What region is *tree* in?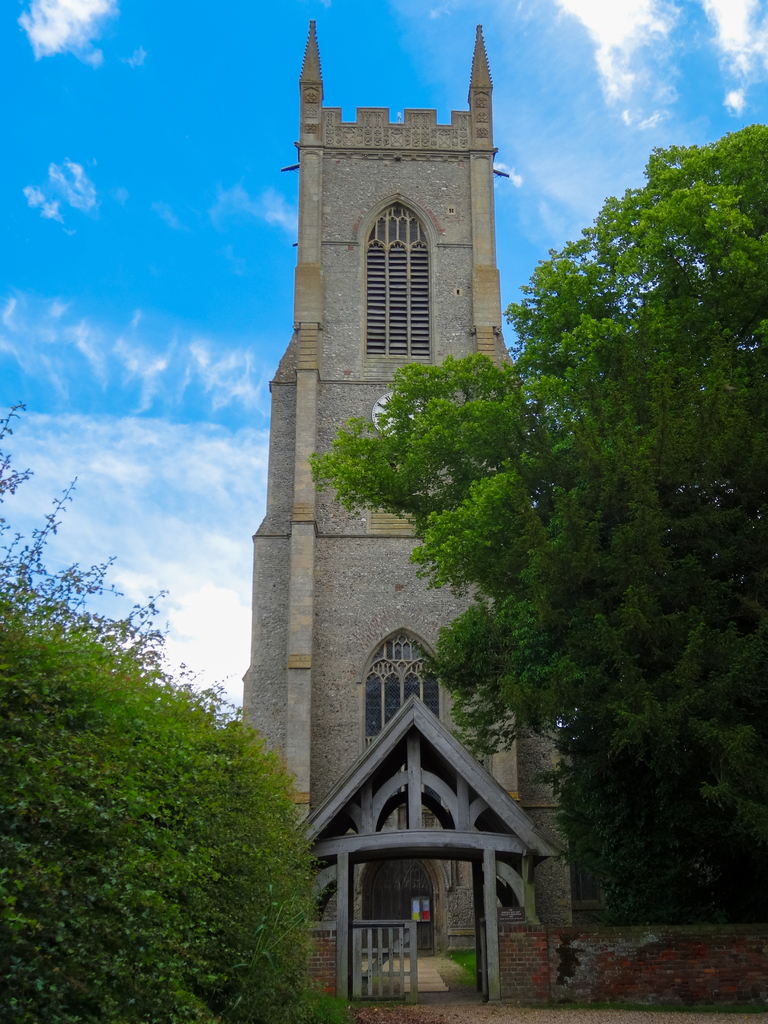
[left=0, top=405, right=177, bottom=675].
